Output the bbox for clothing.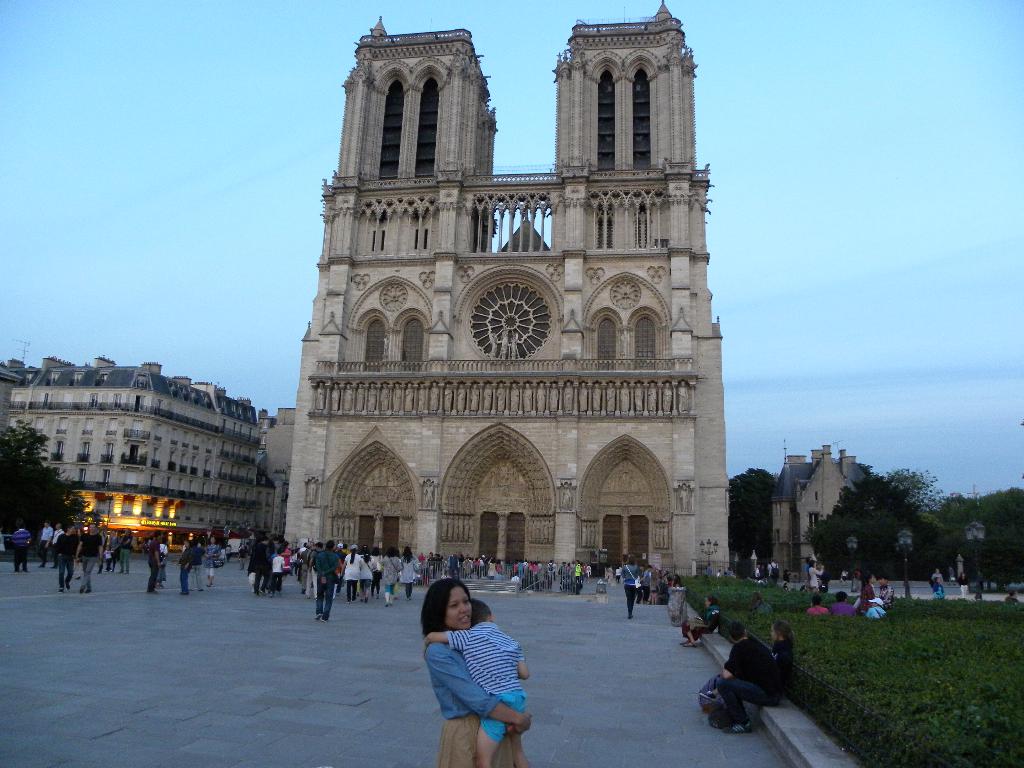
782,575,788,591.
